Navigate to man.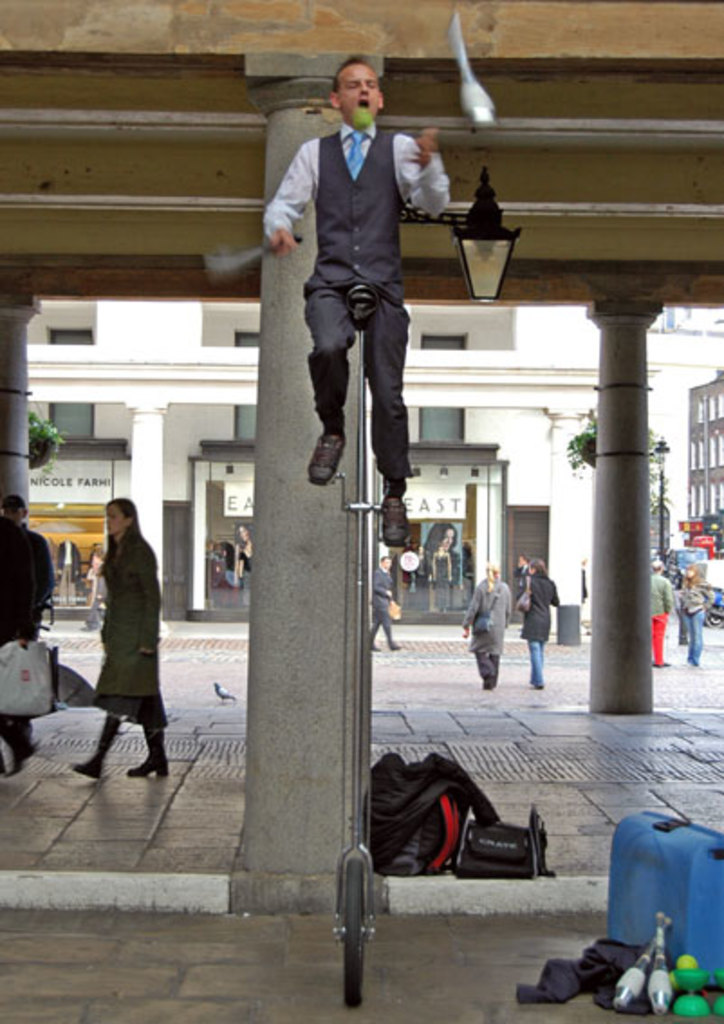
Navigation target: pyautogui.locateOnScreen(265, 67, 451, 560).
